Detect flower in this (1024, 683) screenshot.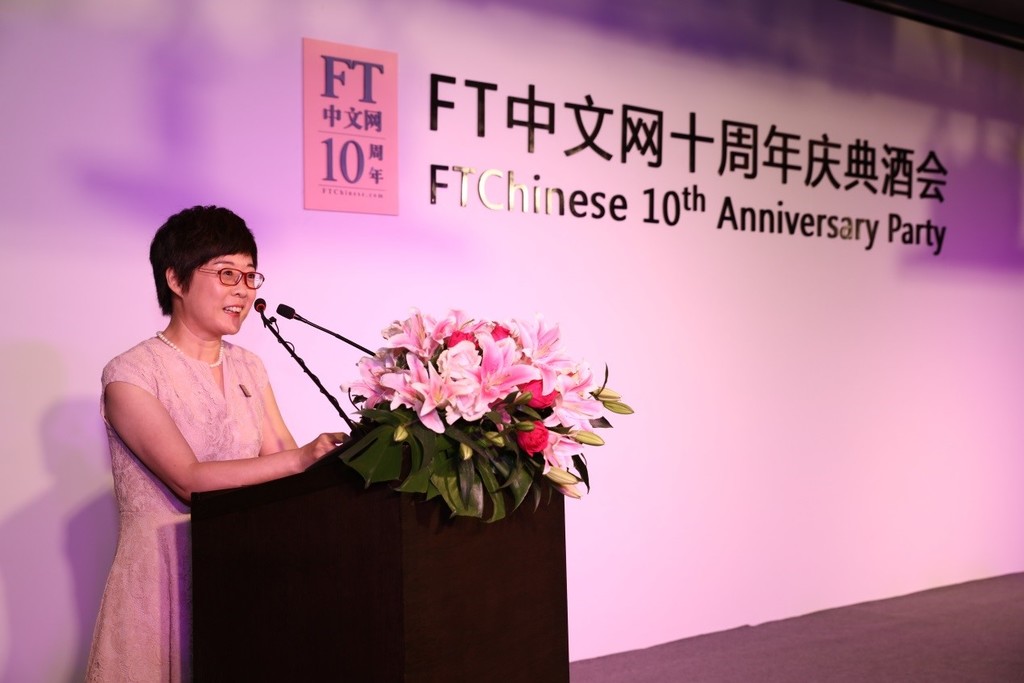
Detection: (519,420,548,457).
